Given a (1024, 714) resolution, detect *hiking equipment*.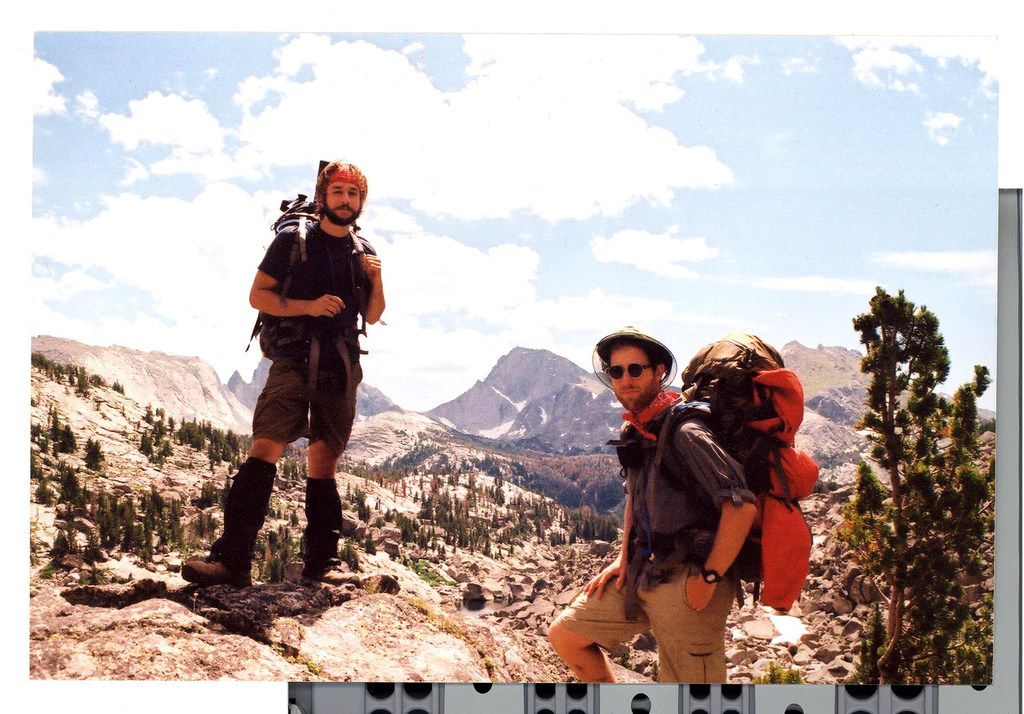
x1=616, y1=336, x2=810, y2=610.
